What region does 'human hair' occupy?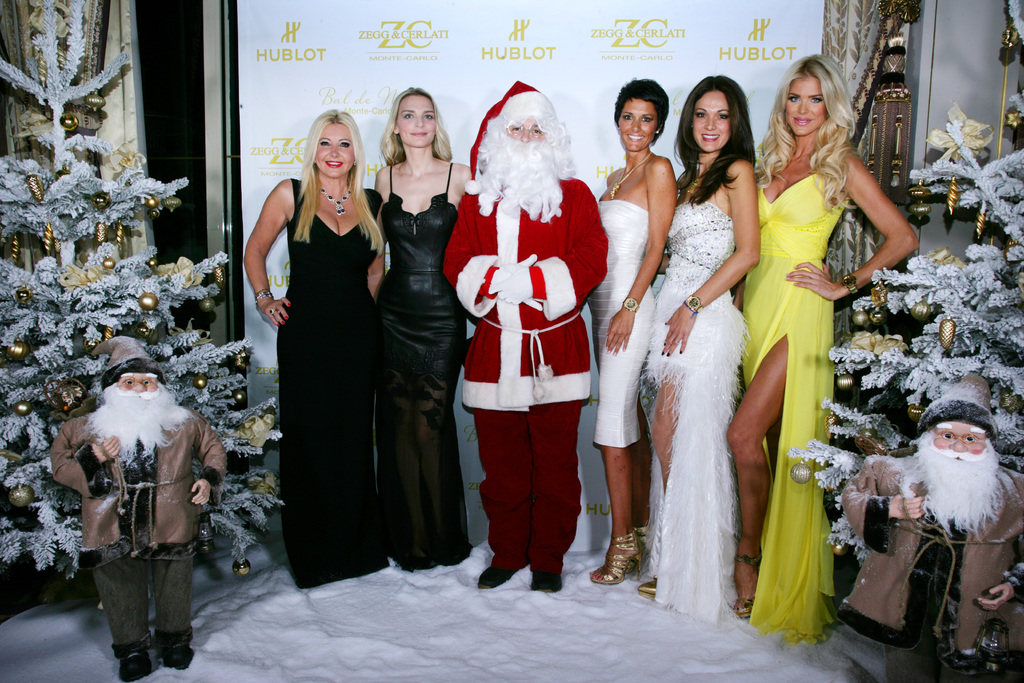
x1=286 y1=114 x2=362 y2=233.
